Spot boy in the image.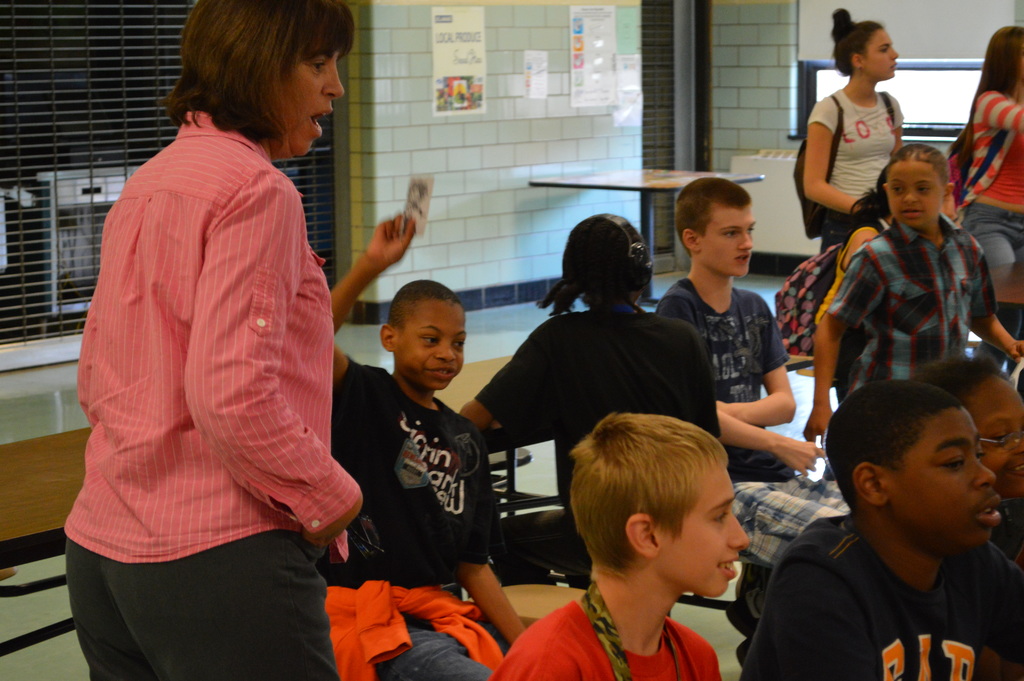
boy found at {"x1": 804, "y1": 142, "x2": 1023, "y2": 443}.
